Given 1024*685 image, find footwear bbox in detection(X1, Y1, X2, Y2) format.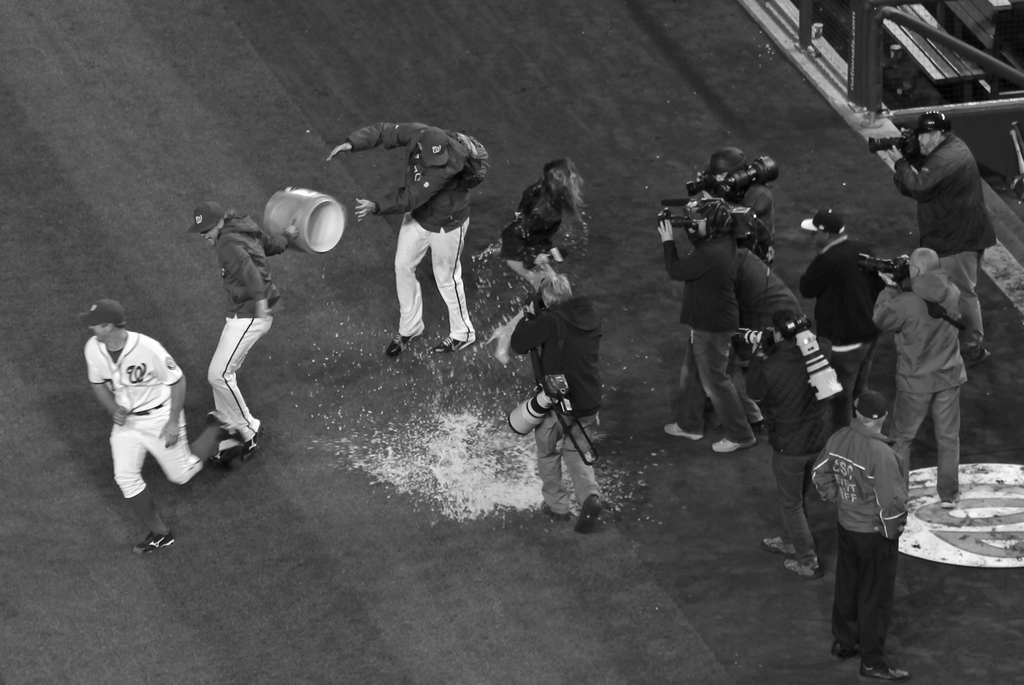
detection(781, 554, 824, 582).
